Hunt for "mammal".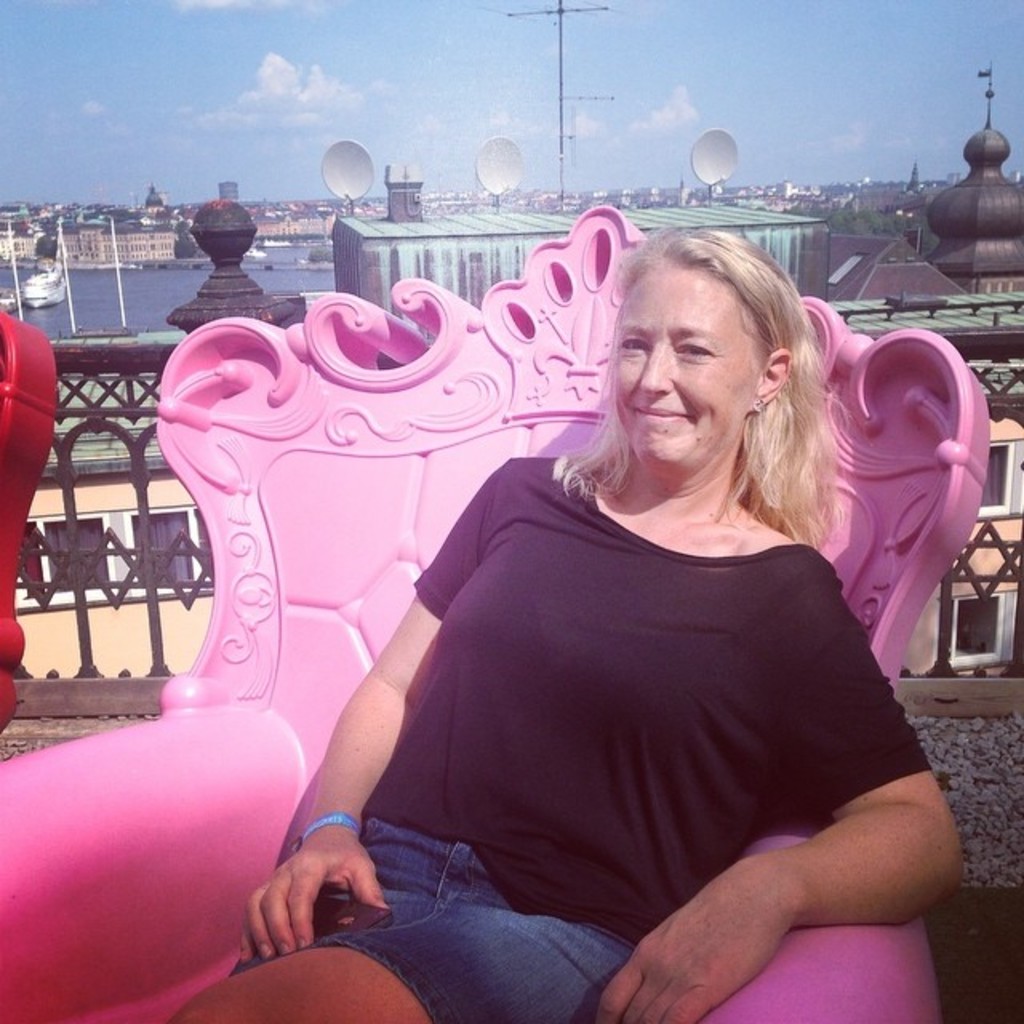
Hunted down at detection(253, 229, 979, 995).
